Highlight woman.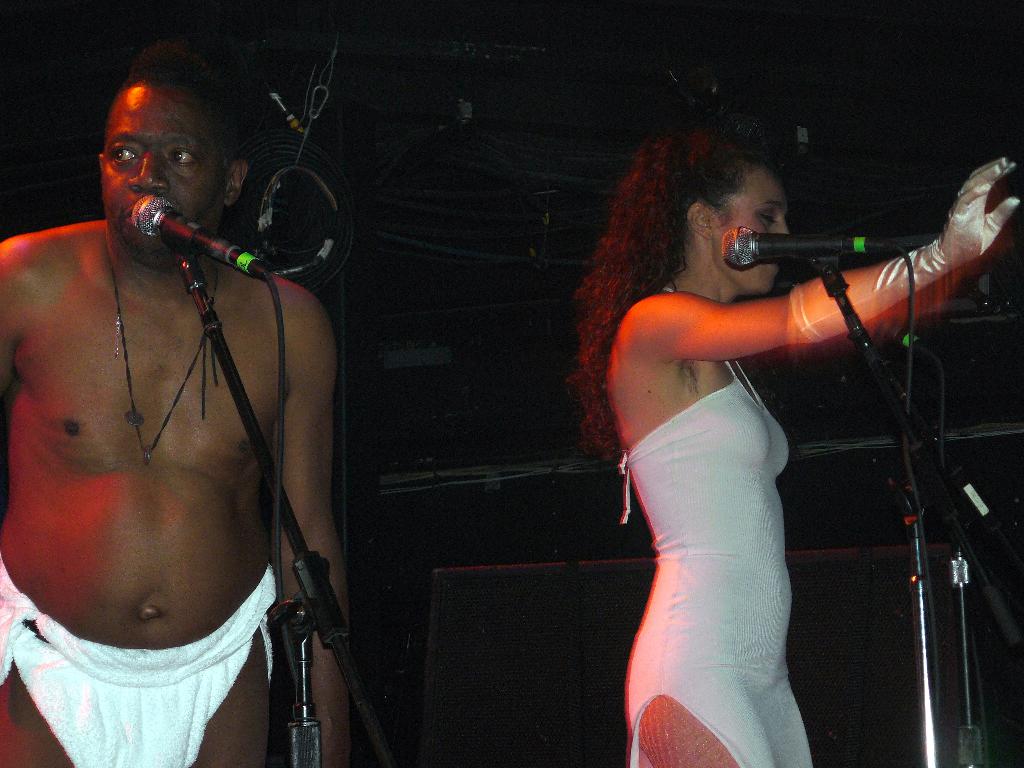
Highlighted region: <box>454,97,973,767</box>.
